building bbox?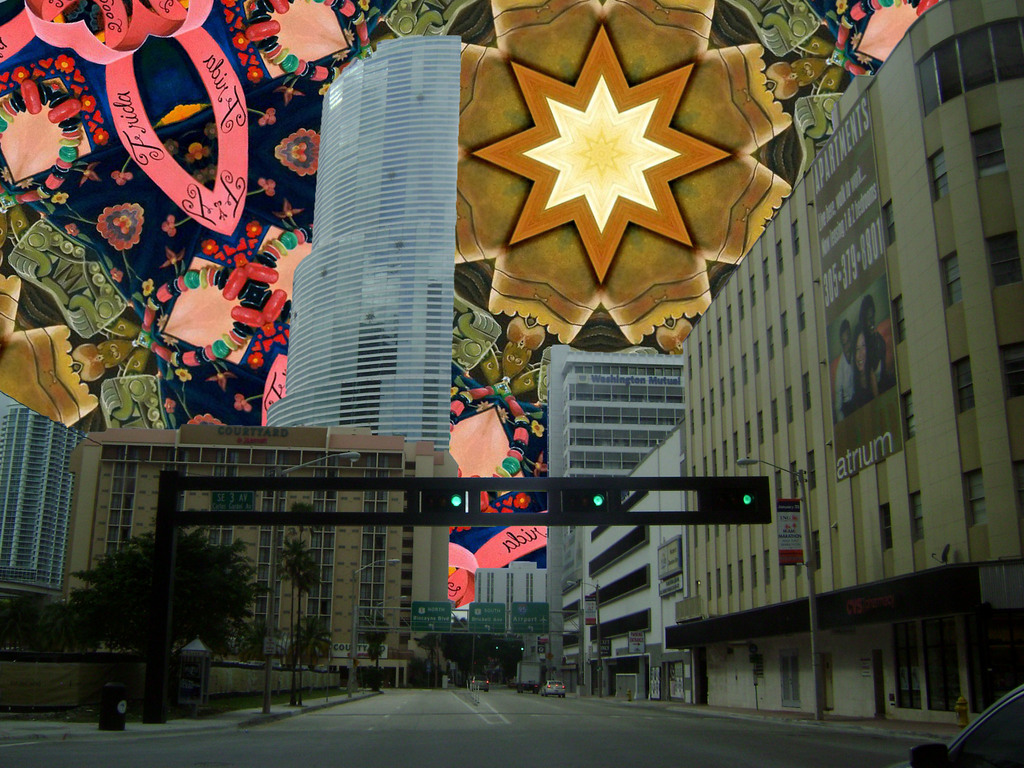
left=577, top=422, right=684, bottom=701
